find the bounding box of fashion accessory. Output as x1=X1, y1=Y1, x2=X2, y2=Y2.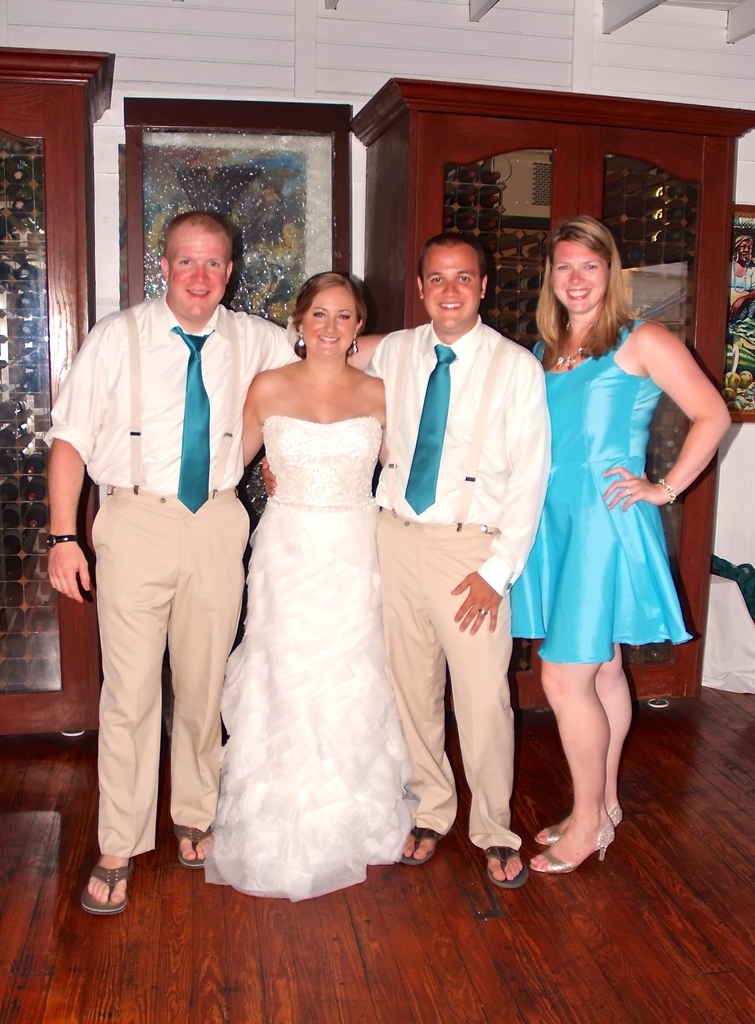
x1=622, y1=486, x2=633, y2=497.
